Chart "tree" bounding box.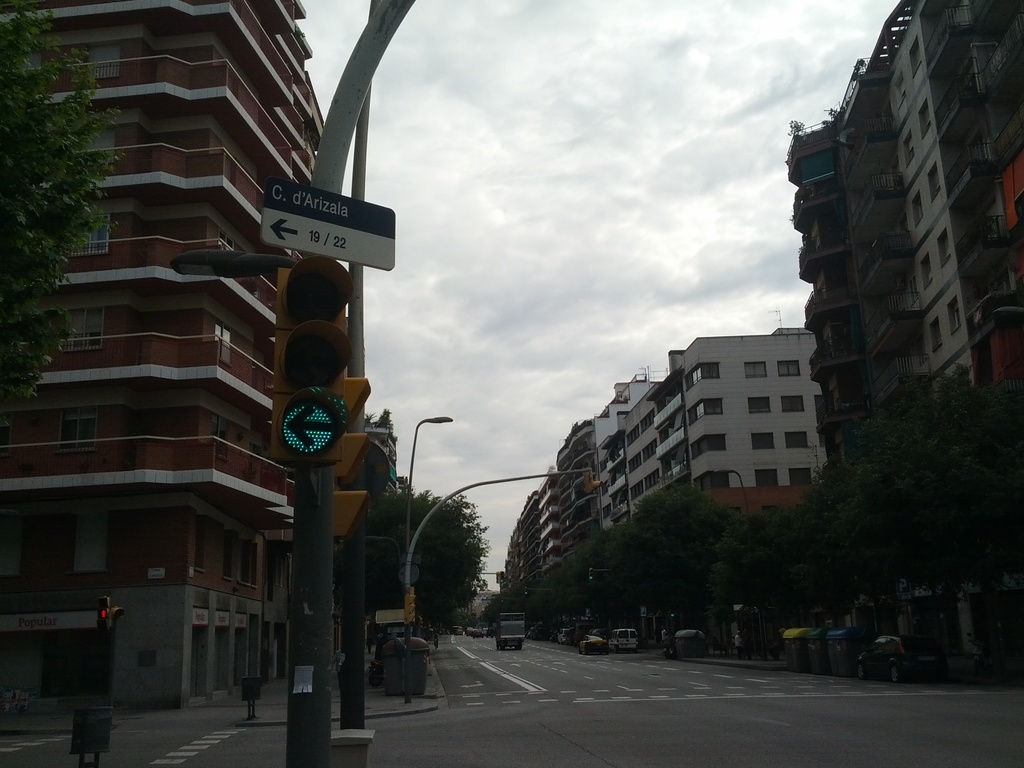
Charted: [352, 490, 495, 676].
